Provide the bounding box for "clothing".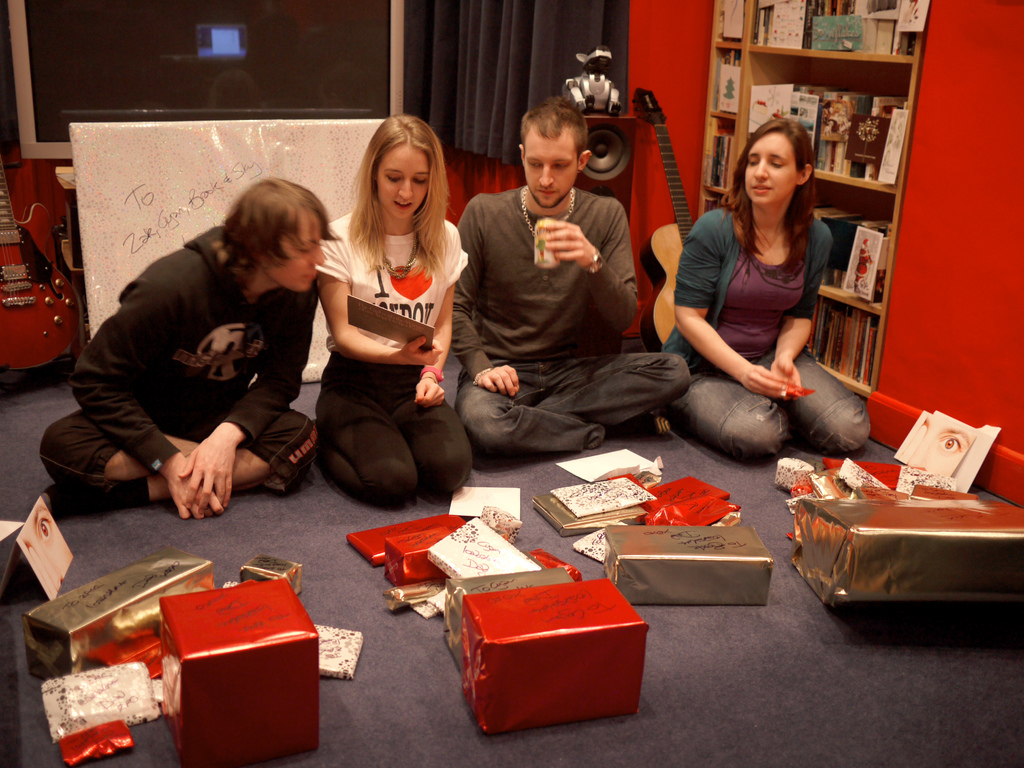
detection(458, 187, 694, 454).
